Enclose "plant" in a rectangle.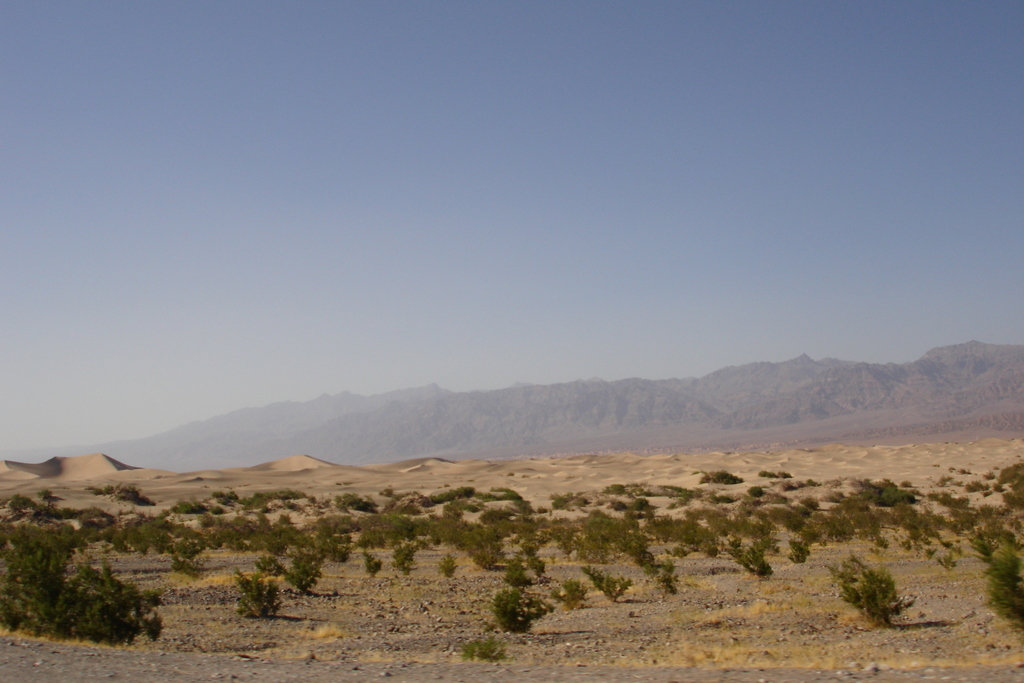
[223,488,239,499].
